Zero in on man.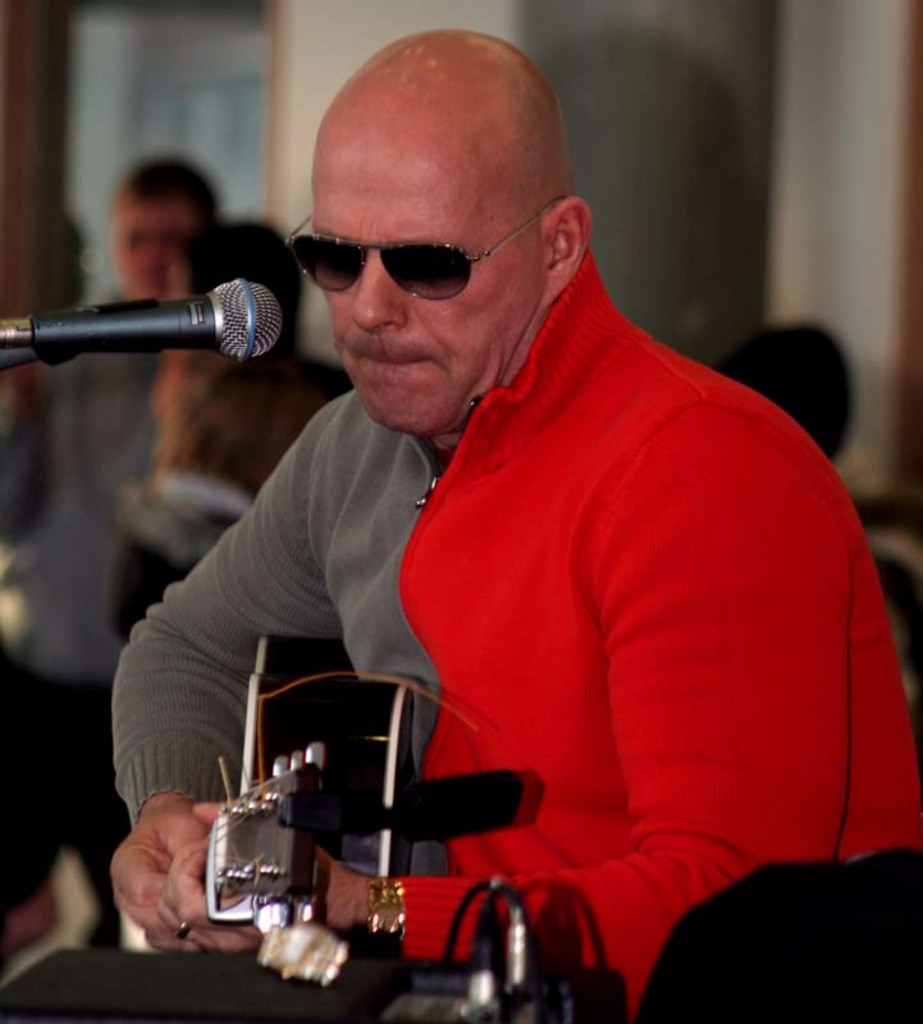
Zeroed in: BBox(99, 0, 922, 1023).
